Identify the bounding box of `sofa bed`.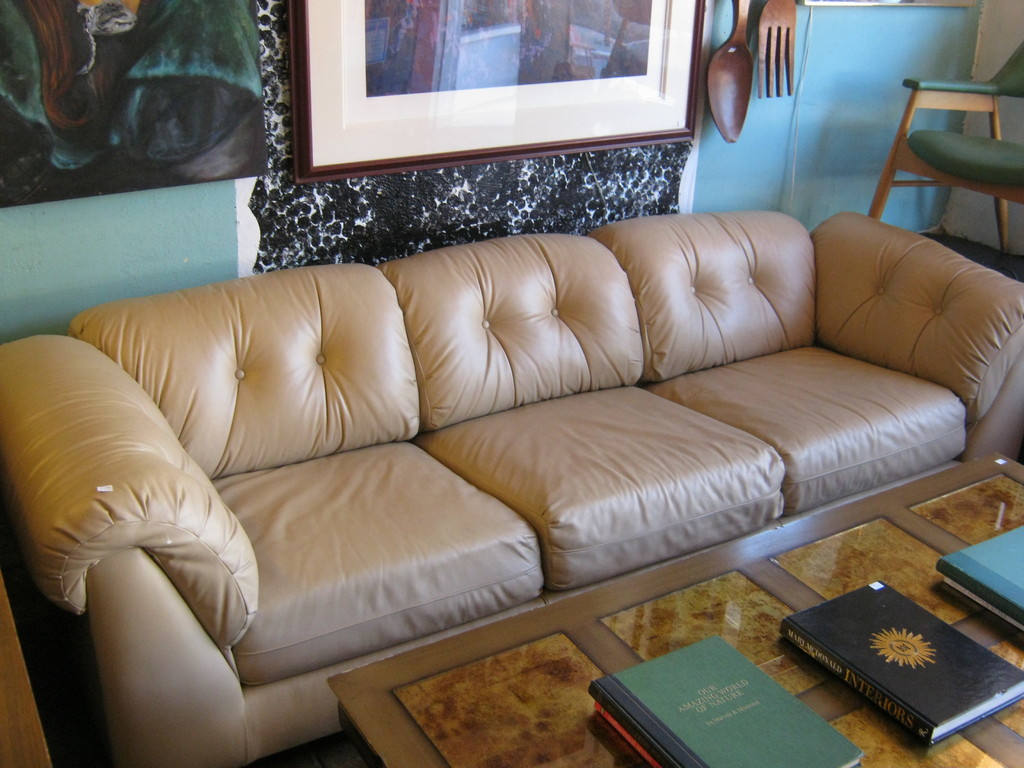
region(0, 209, 1023, 767).
